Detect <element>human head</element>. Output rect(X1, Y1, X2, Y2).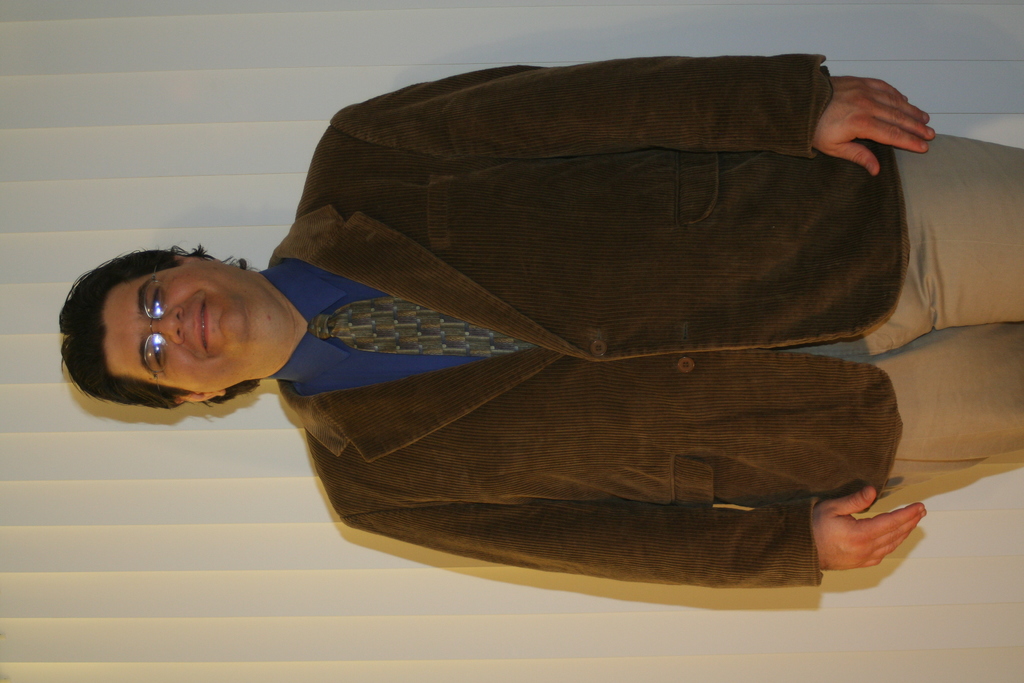
rect(46, 240, 303, 412).
